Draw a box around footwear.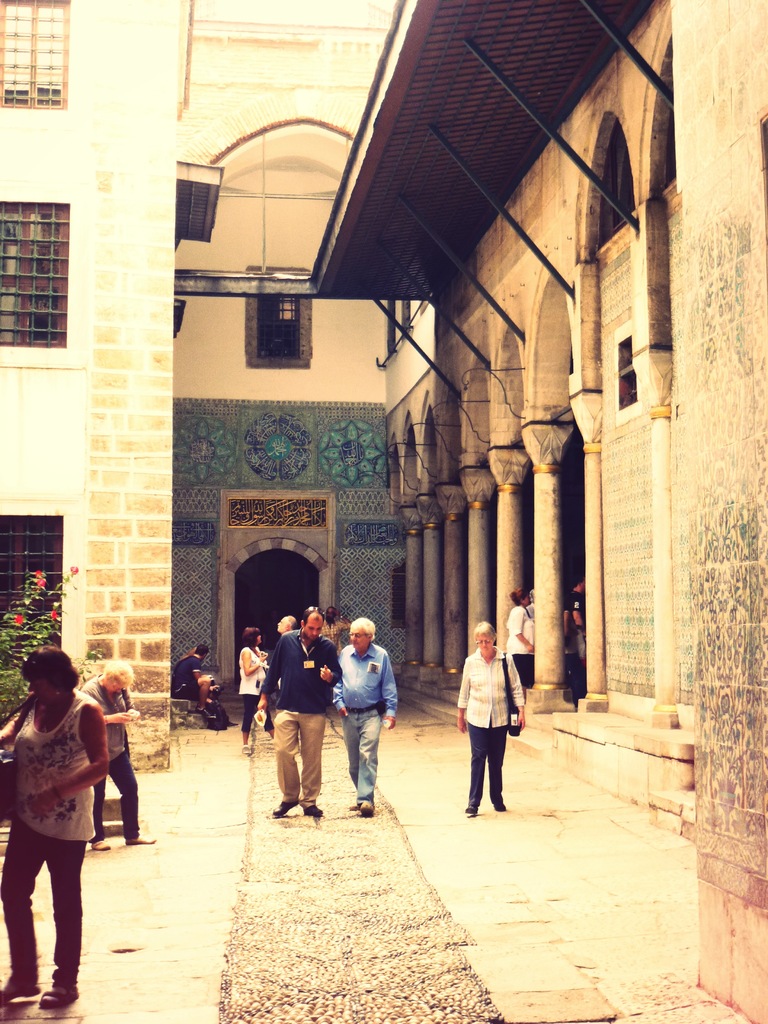
<box>241,746,252,753</box>.
